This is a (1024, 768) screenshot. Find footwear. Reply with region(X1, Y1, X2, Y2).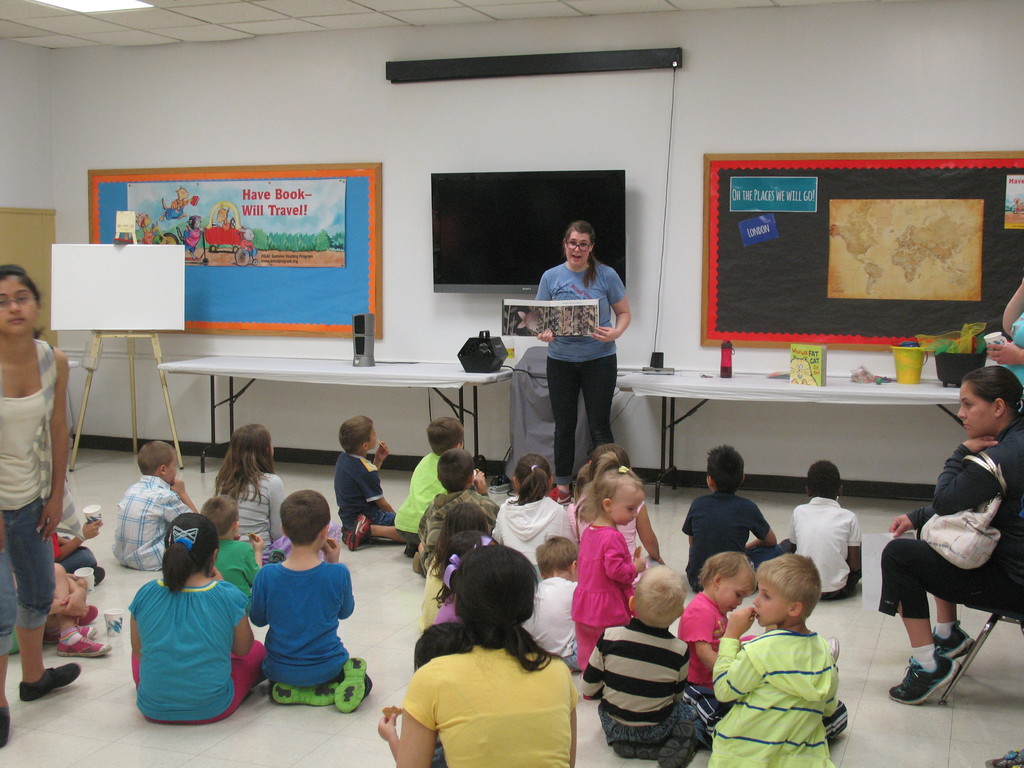
region(92, 565, 109, 589).
